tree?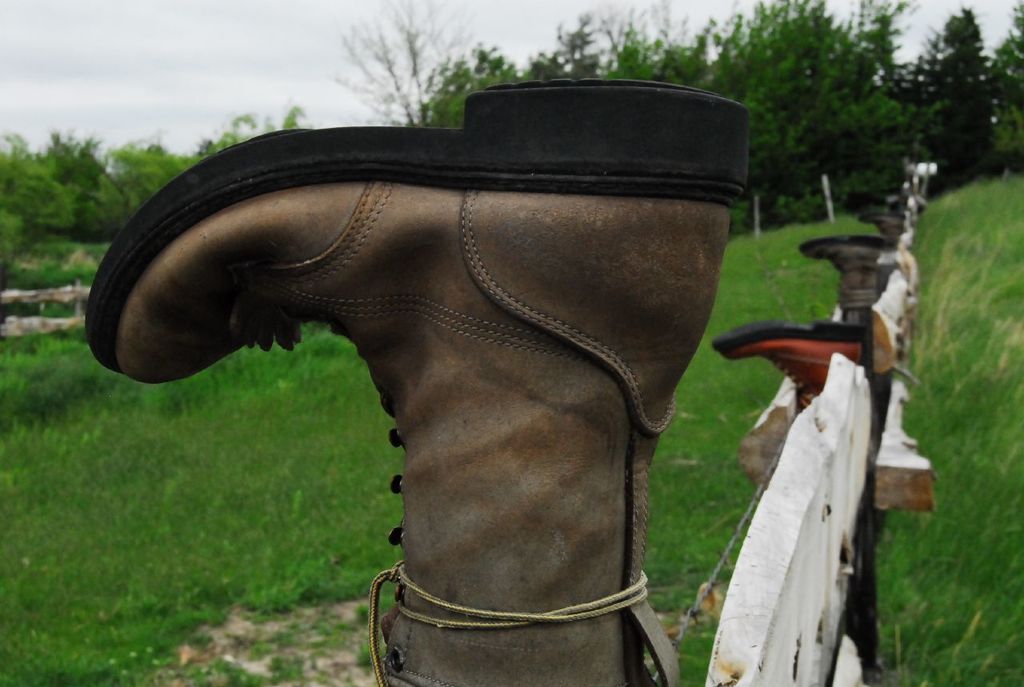
box=[0, 130, 121, 258]
